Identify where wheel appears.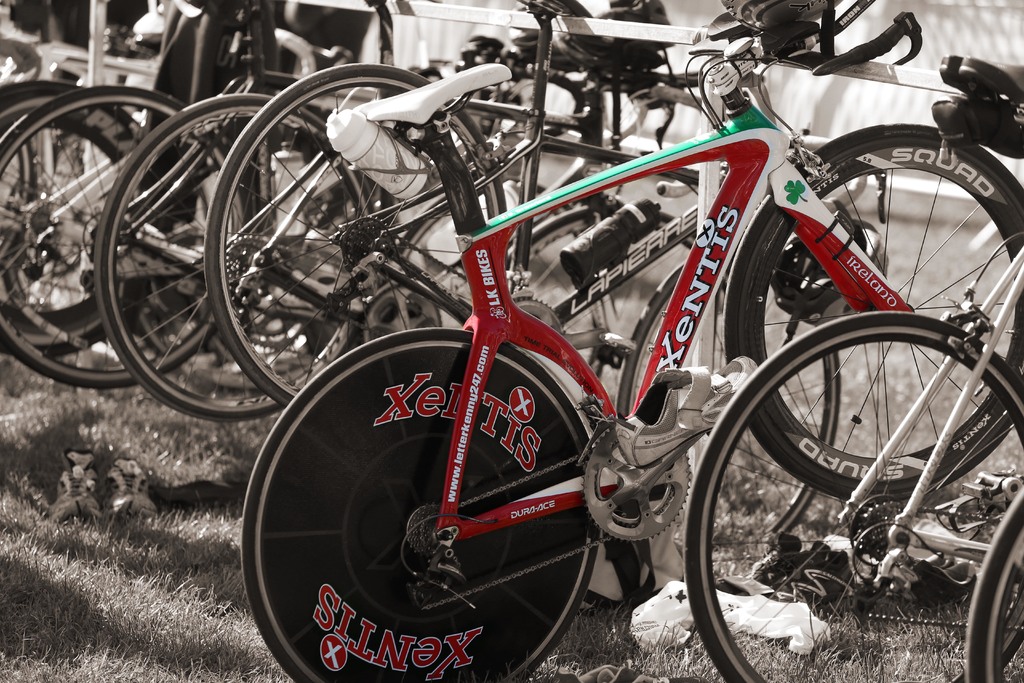
Appears at 722/125/1023/503.
